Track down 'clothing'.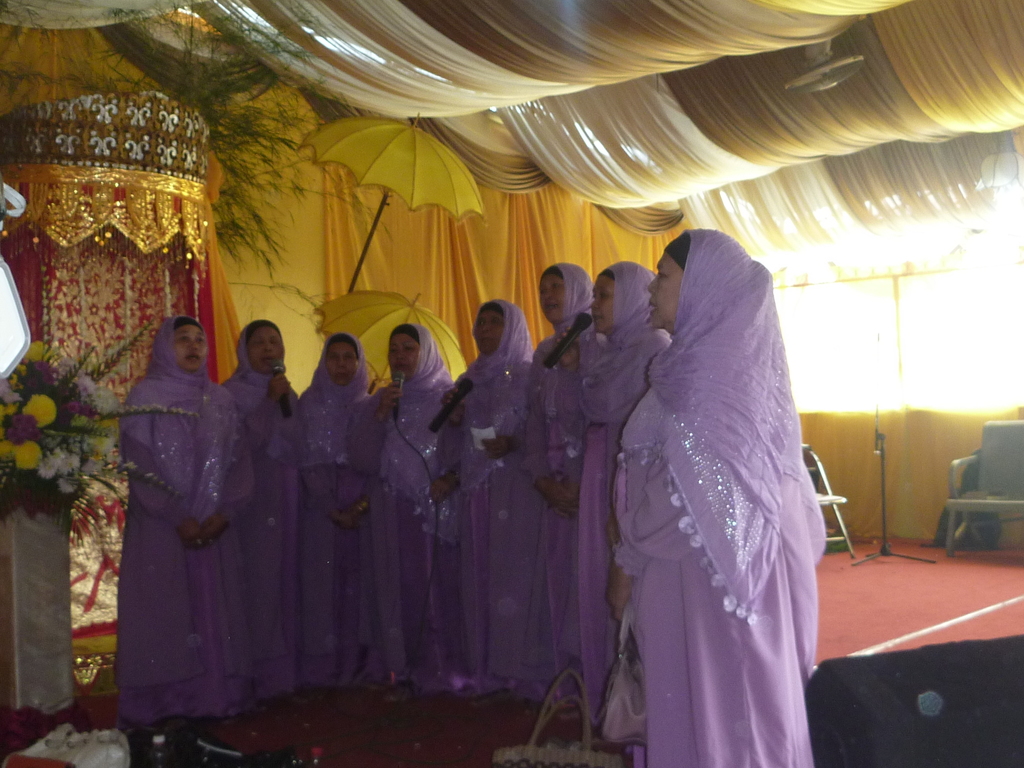
Tracked to 105,315,257,727.
